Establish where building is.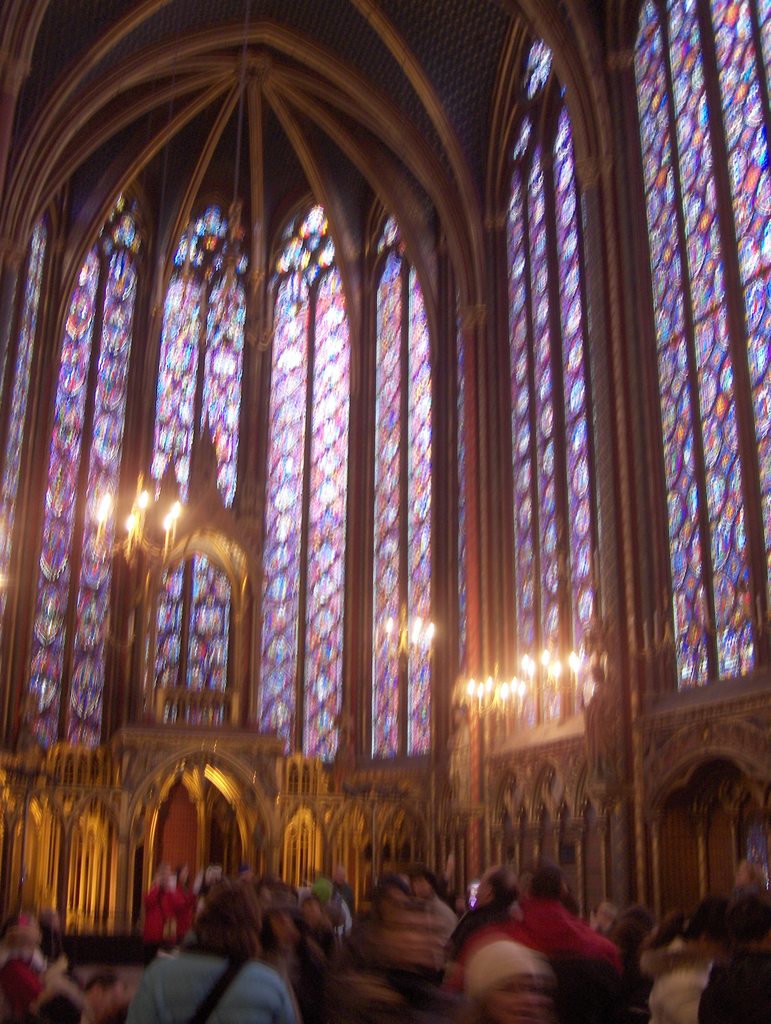
Established at detection(0, 0, 770, 1023).
